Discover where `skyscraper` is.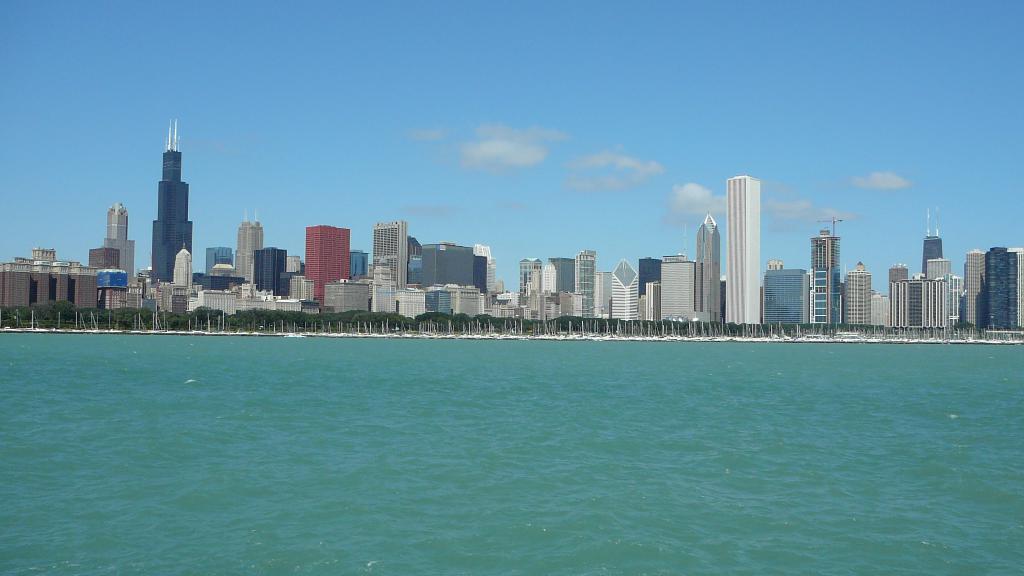
Discovered at box(236, 212, 264, 280).
